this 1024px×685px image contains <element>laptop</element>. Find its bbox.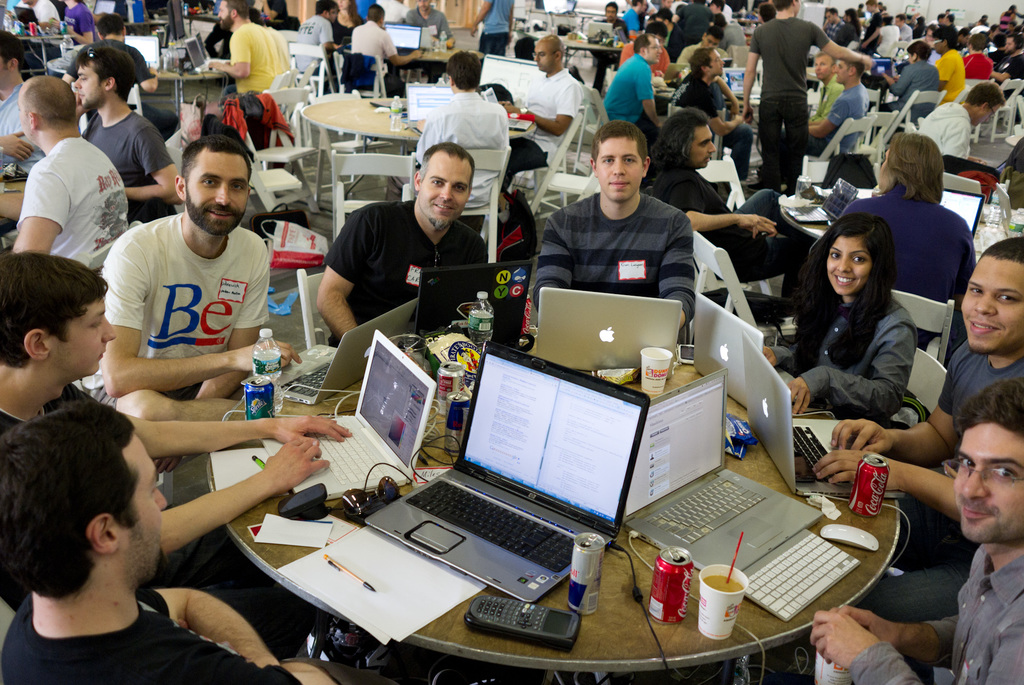
crop(870, 58, 891, 77).
